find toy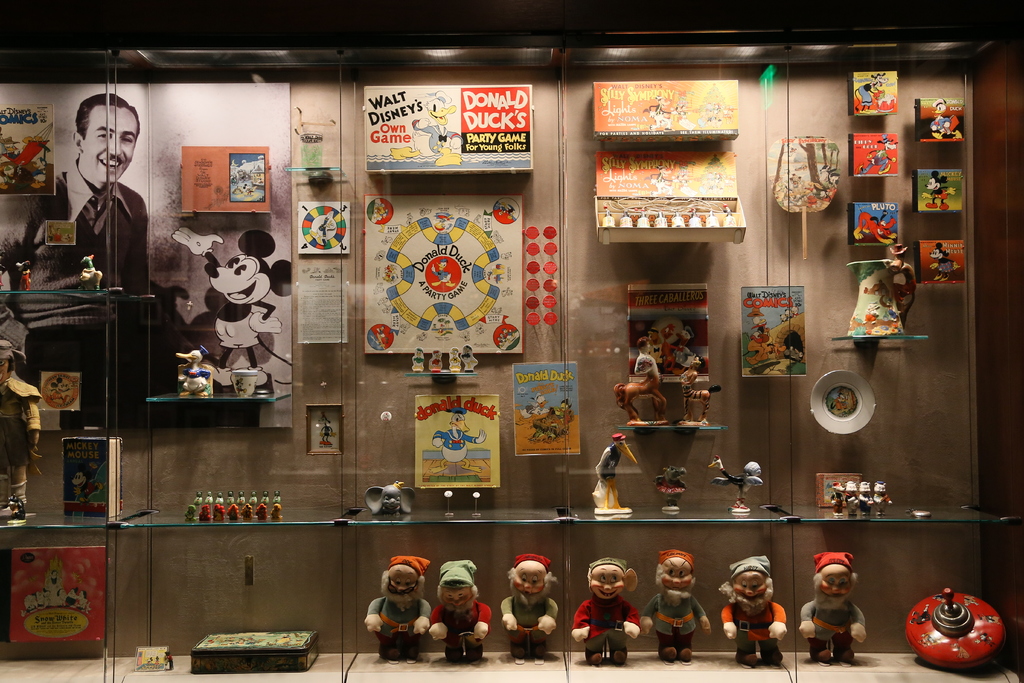
l=182, t=494, r=202, b=519
